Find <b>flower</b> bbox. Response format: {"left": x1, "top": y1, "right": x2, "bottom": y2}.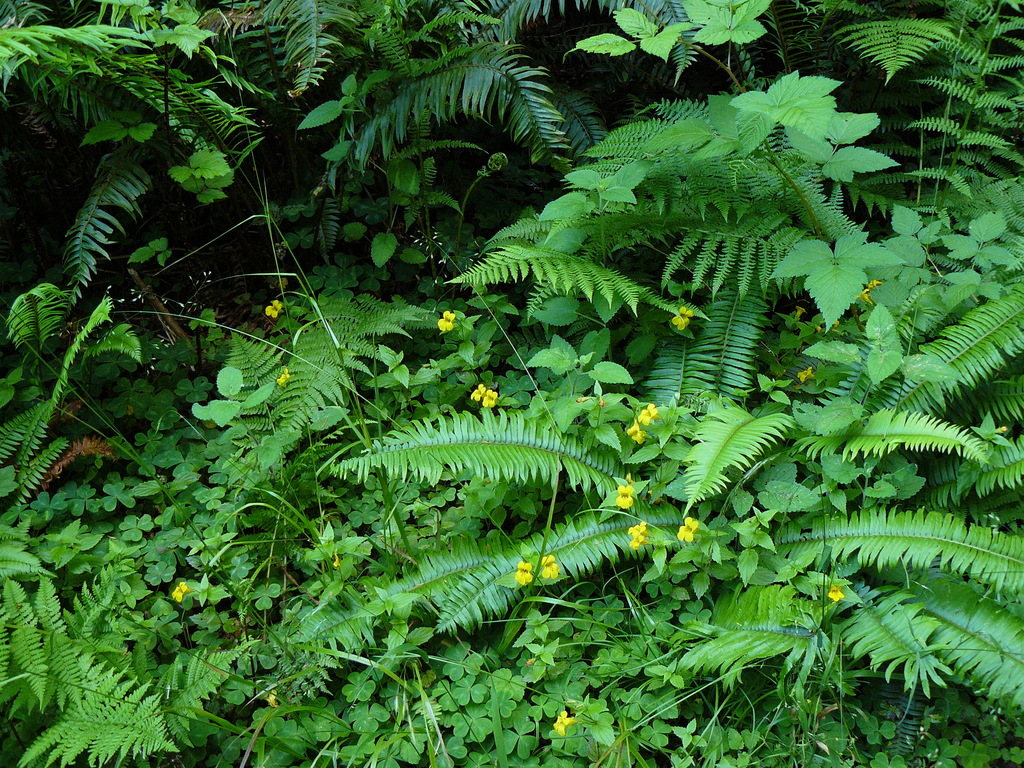
{"left": 675, "top": 516, "right": 700, "bottom": 542}.
